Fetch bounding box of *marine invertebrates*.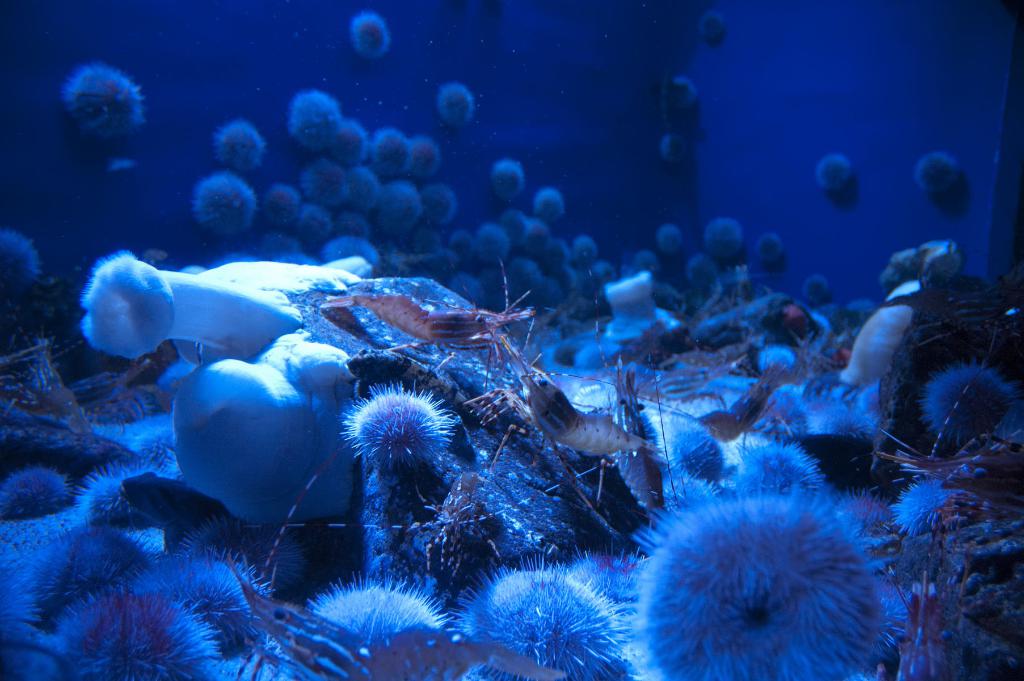
Bbox: rect(548, 267, 615, 313).
